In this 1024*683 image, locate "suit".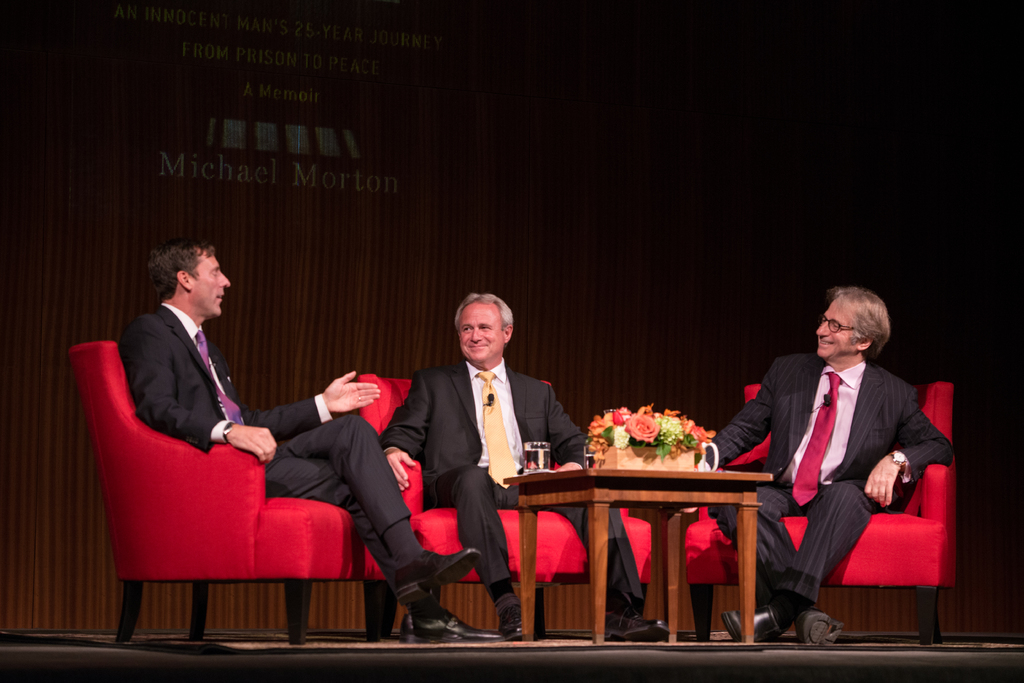
Bounding box: 376:357:645:609.
